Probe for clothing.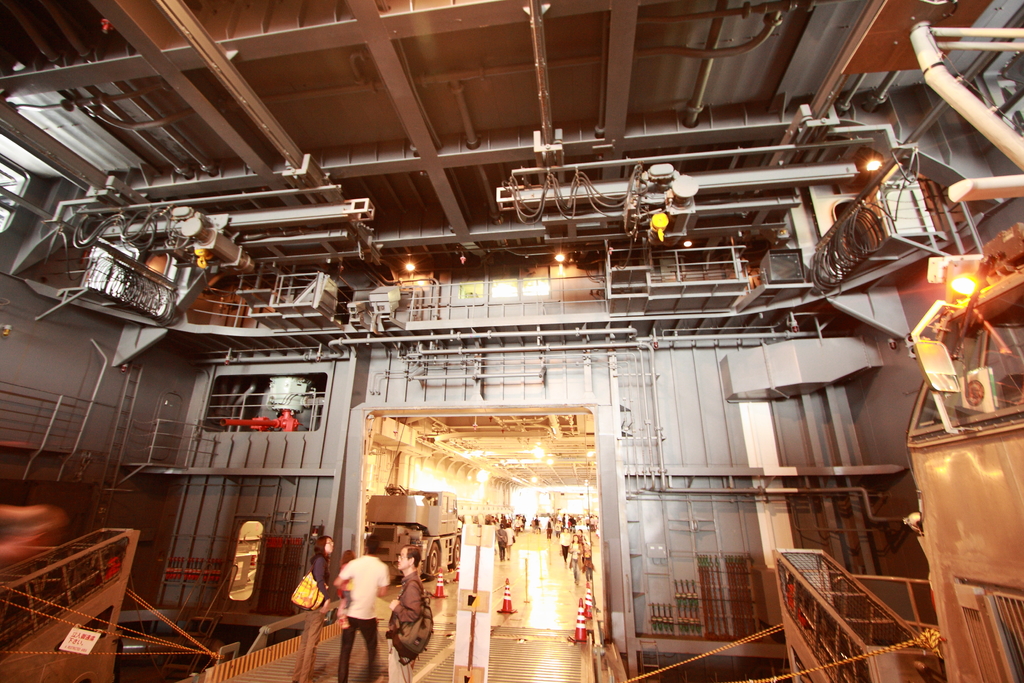
Probe result: locate(381, 588, 432, 677).
